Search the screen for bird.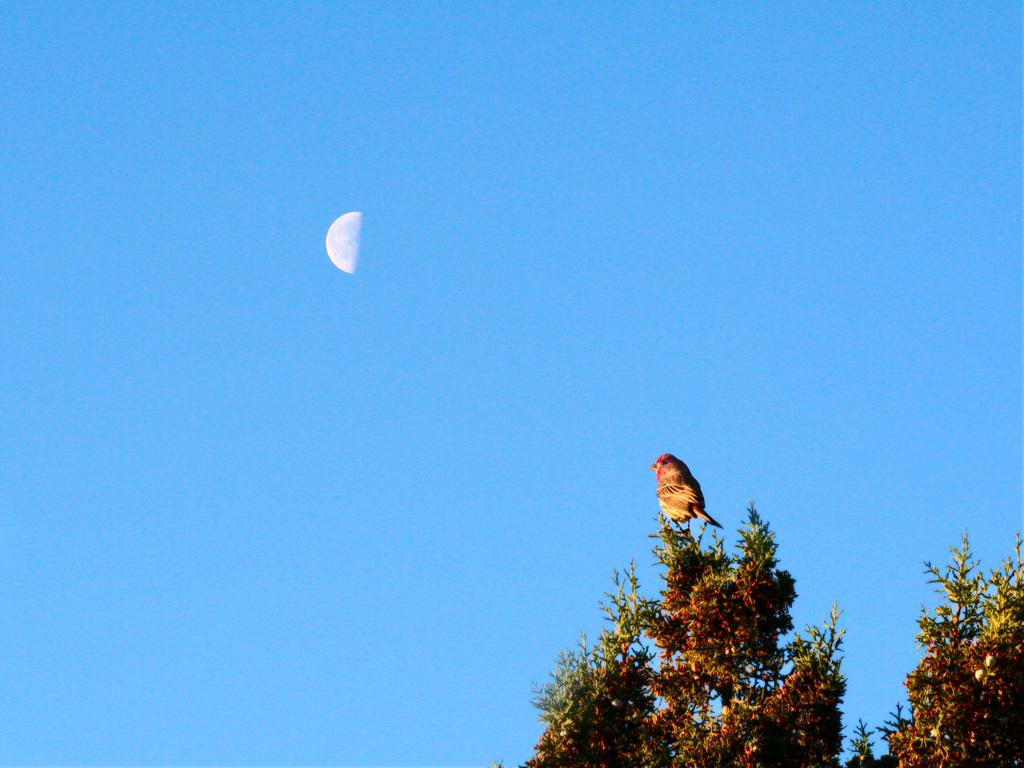
Found at (left=651, top=462, right=737, bottom=557).
